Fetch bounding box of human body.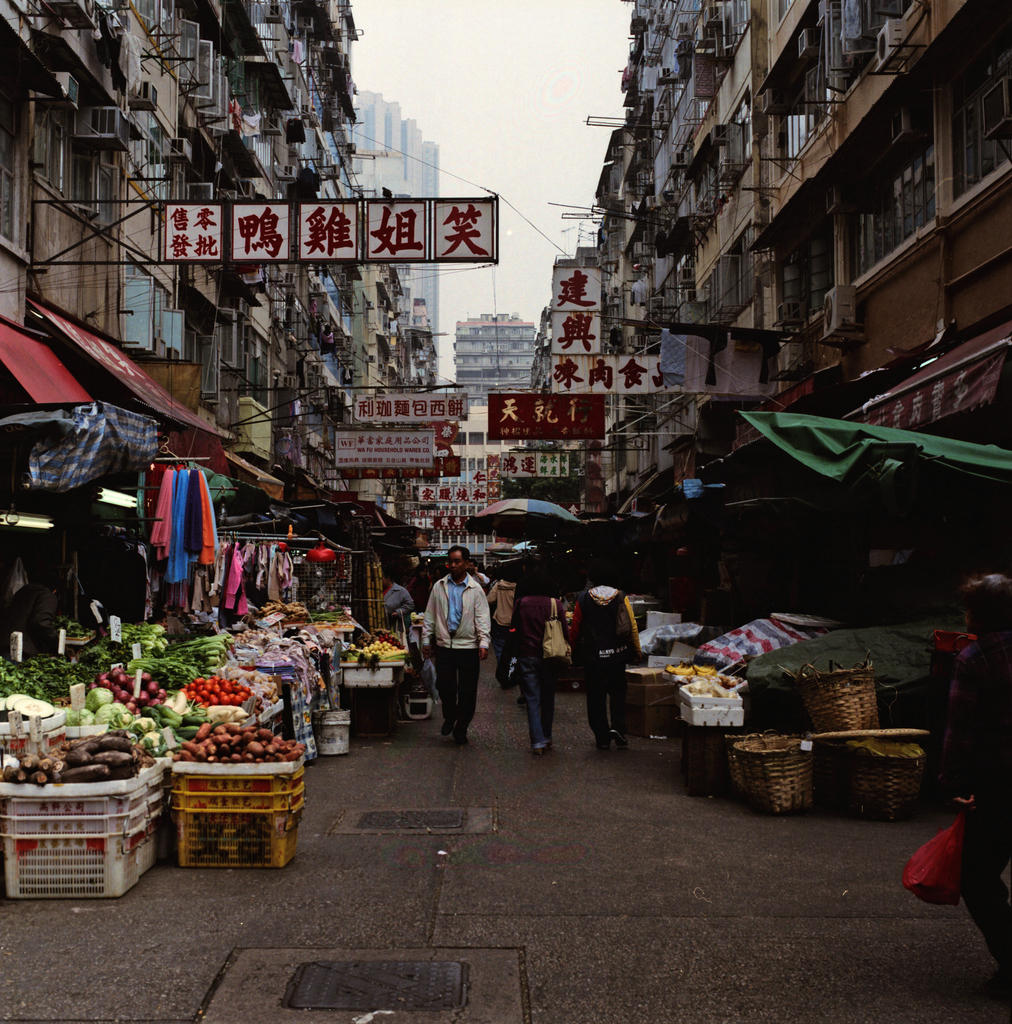
Bbox: [x1=5, y1=556, x2=72, y2=641].
